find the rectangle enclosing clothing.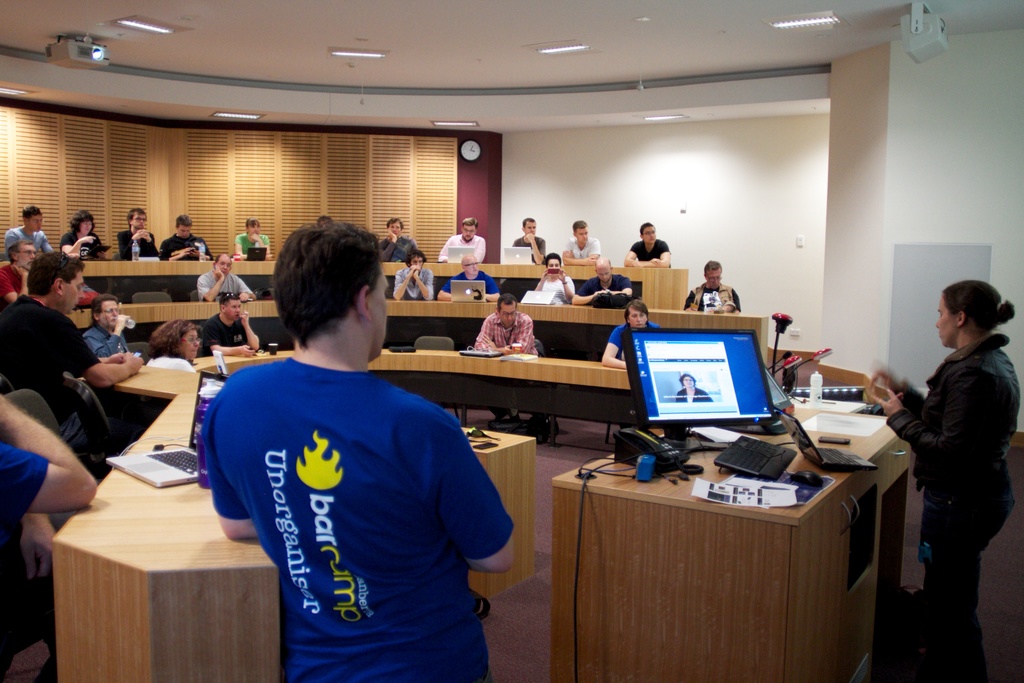
<bbox>381, 235, 416, 263</bbox>.
